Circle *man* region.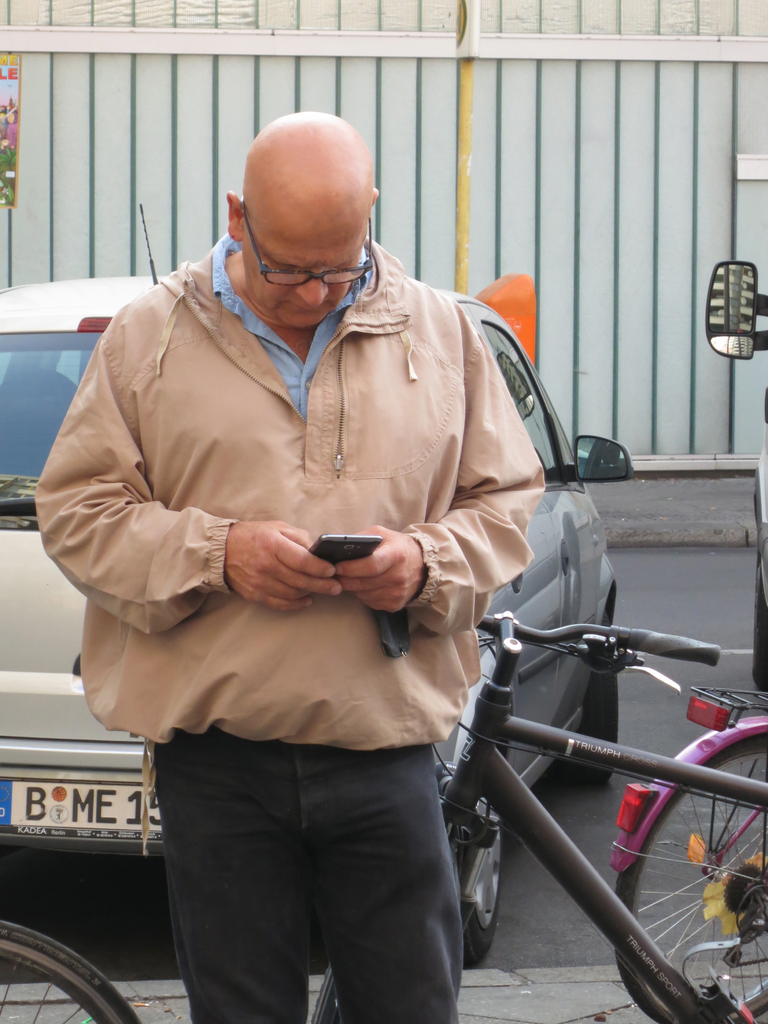
Region: bbox=(36, 114, 625, 992).
